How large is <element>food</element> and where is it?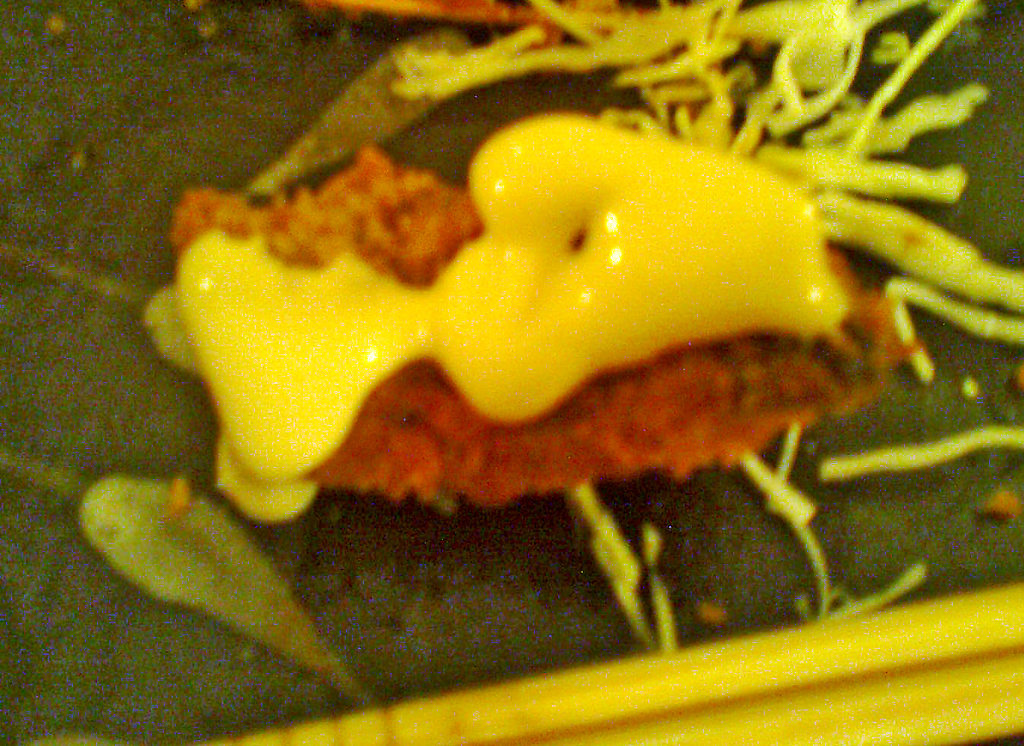
Bounding box: pyautogui.locateOnScreen(184, 74, 850, 503).
